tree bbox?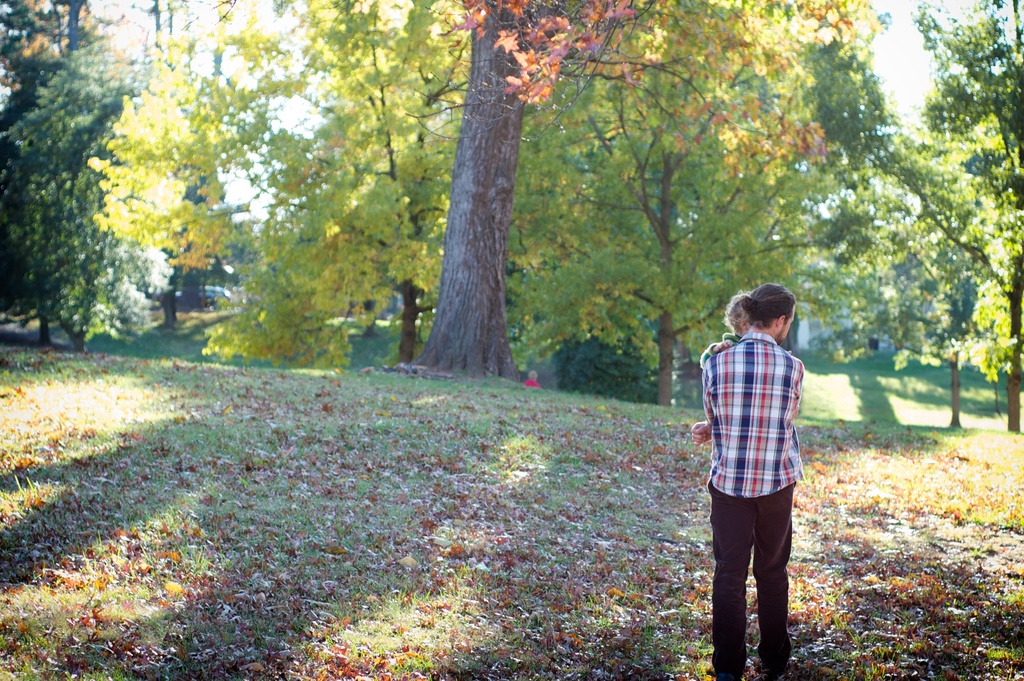
crop(405, 0, 834, 380)
